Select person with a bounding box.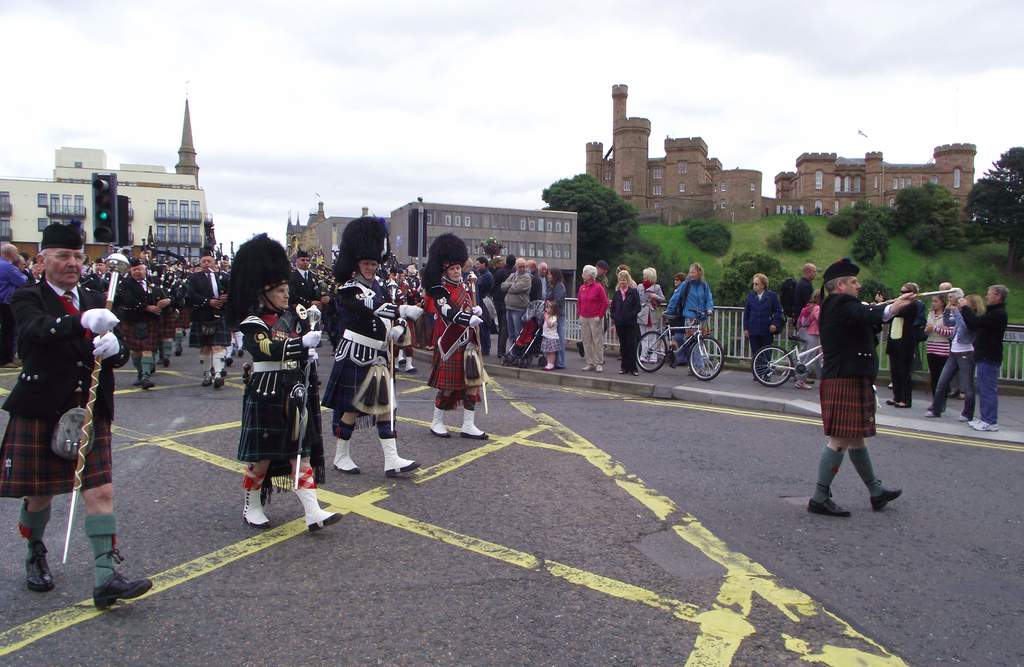
pyautogui.locateOnScreen(664, 259, 717, 367).
